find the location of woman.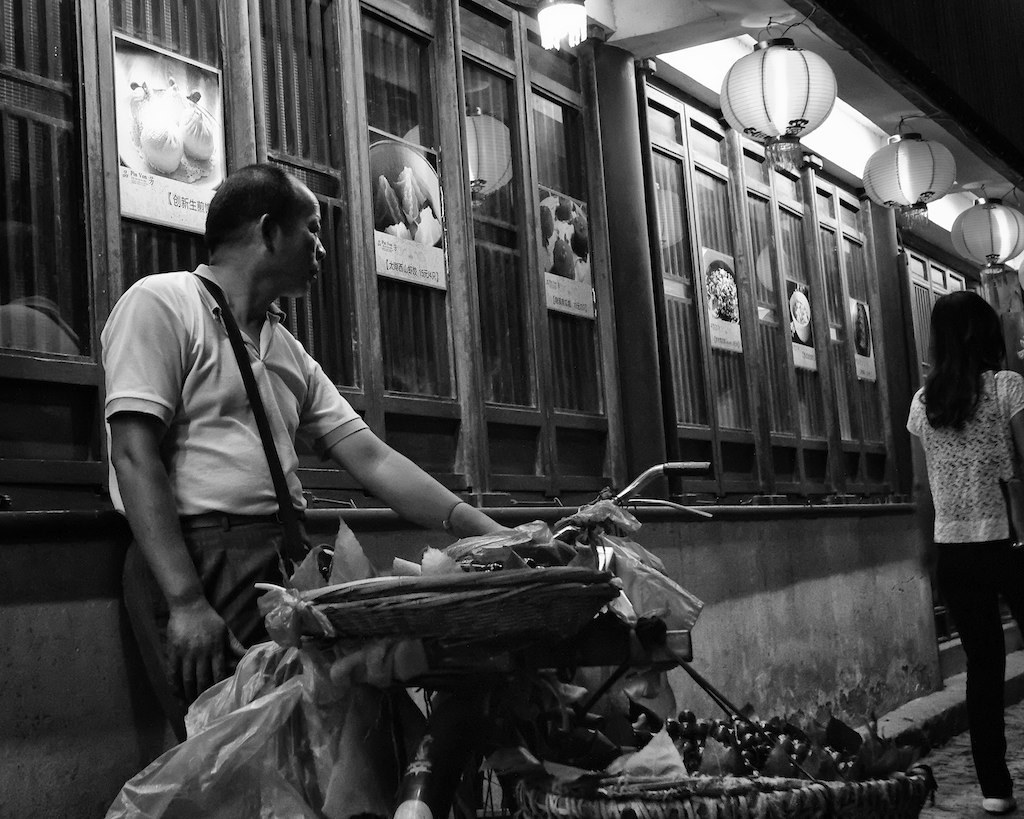
Location: Rect(891, 284, 1023, 815).
